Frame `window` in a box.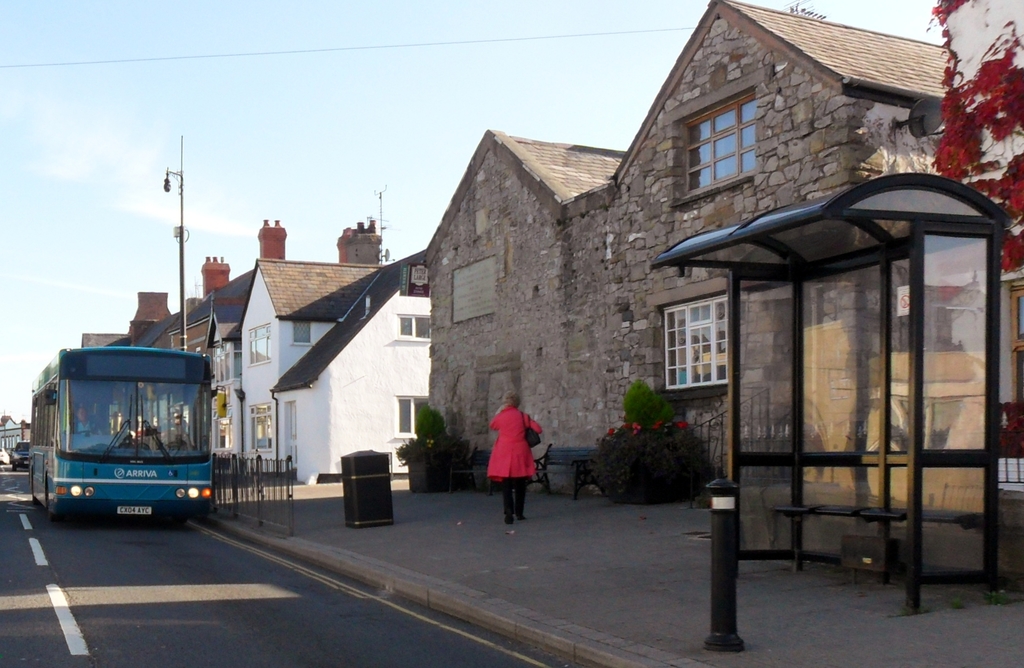
<region>395, 397, 432, 441</region>.
